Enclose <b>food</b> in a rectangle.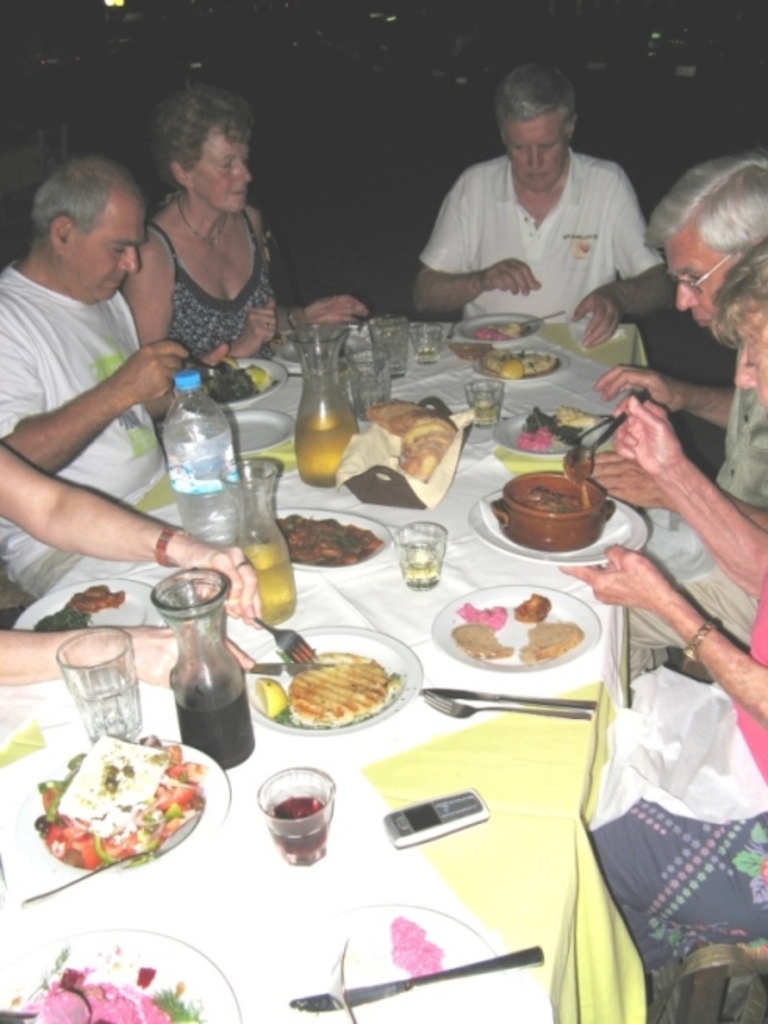
locate(363, 396, 454, 483).
